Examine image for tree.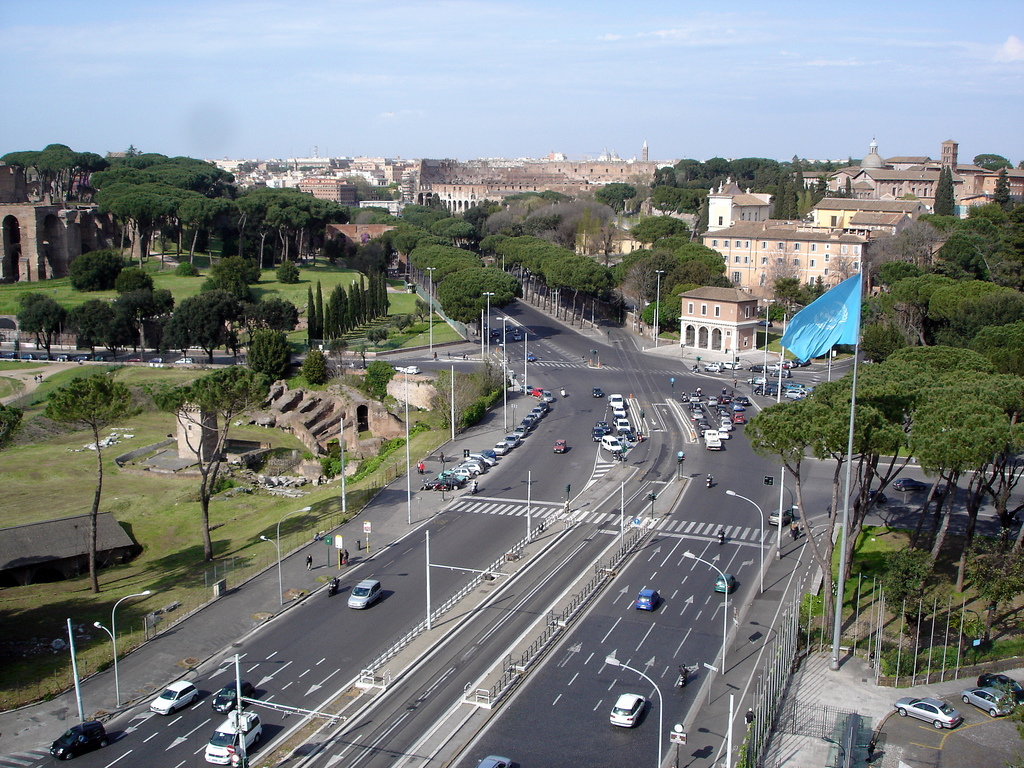
Examination result: Rect(243, 296, 304, 336).
